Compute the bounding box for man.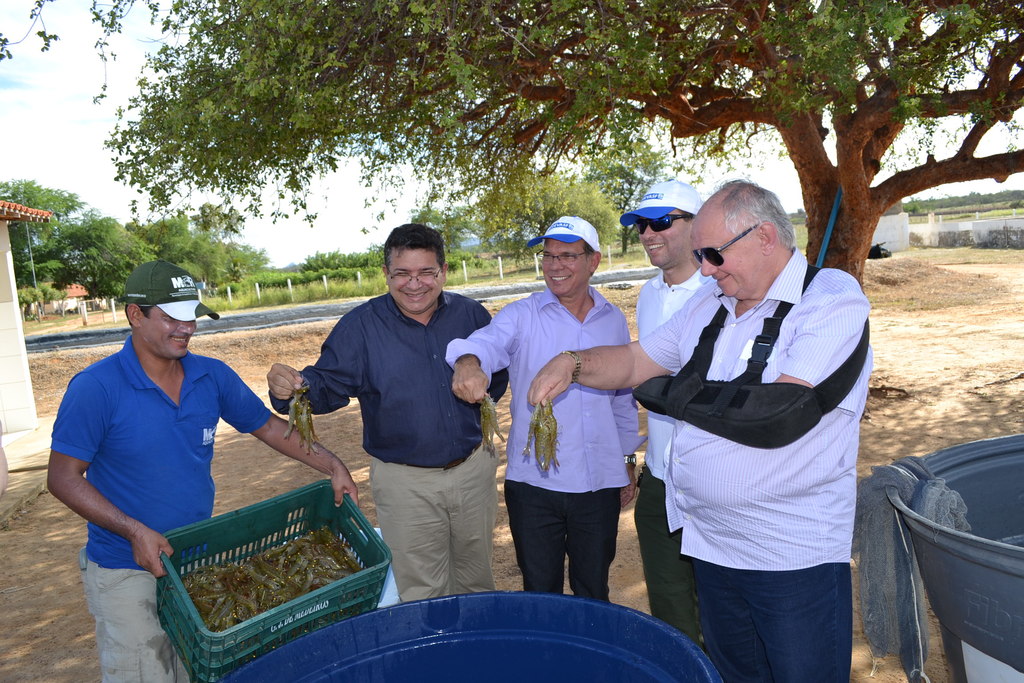
<box>448,216,644,605</box>.
